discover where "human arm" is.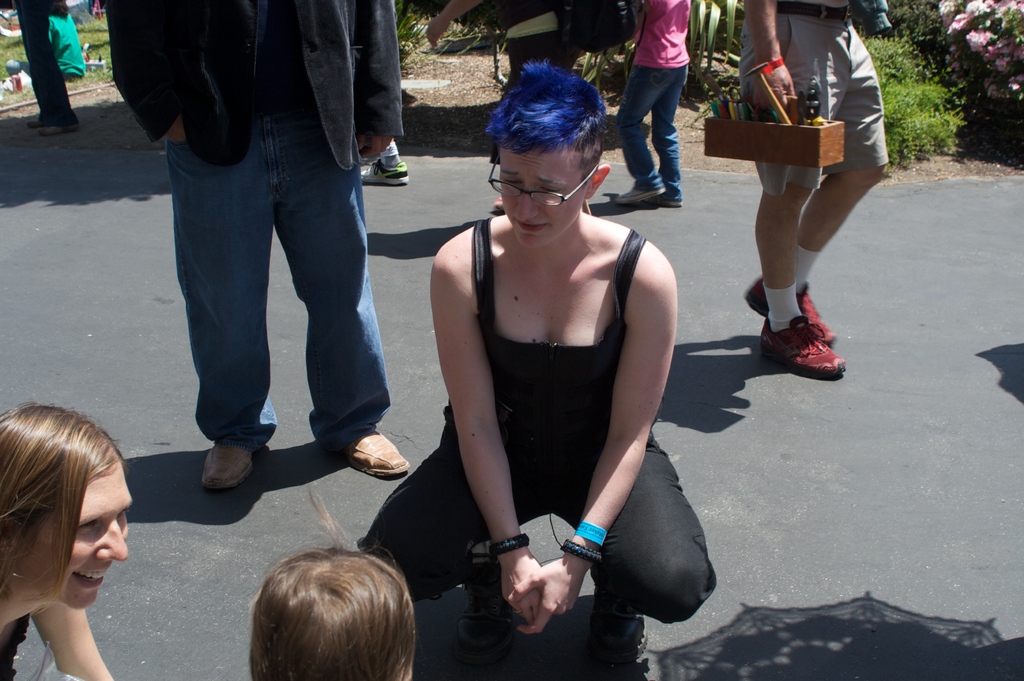
Discovered at Rect(26, 612, 120, 680).
